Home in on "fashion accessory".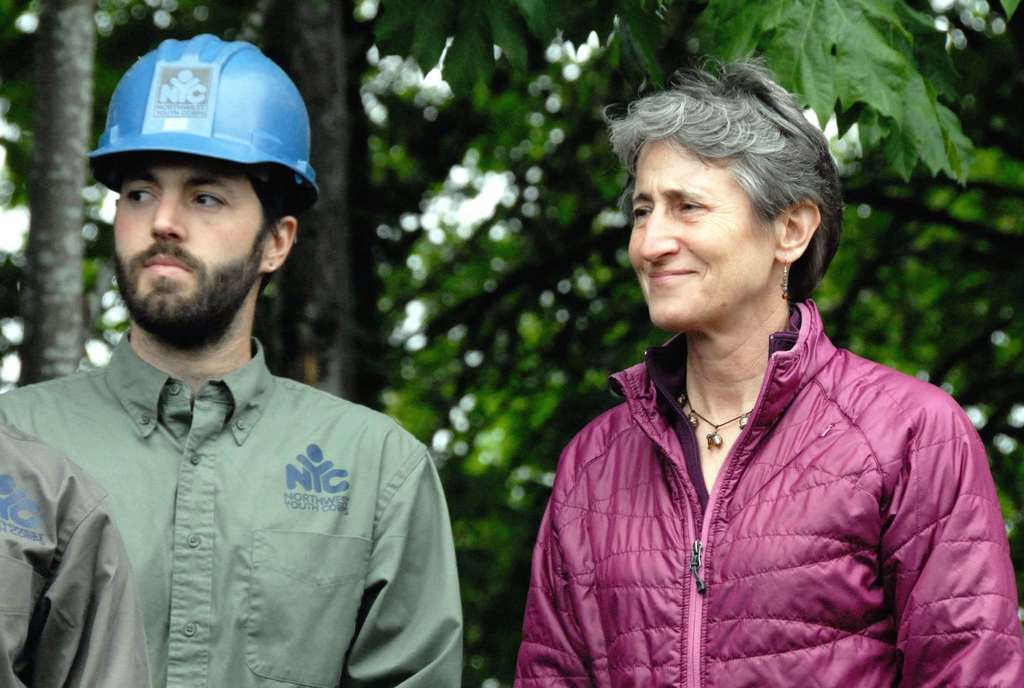
Homed in at [681, 386, 760, 449].
